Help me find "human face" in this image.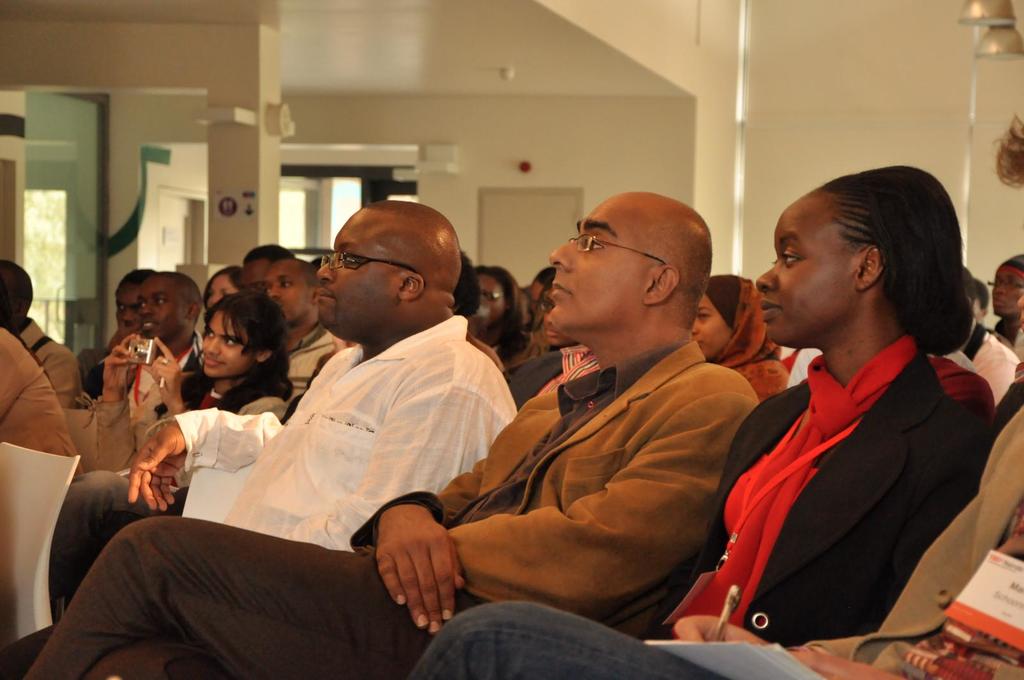
Found it: bbox=(262, 258, 313, 320).
